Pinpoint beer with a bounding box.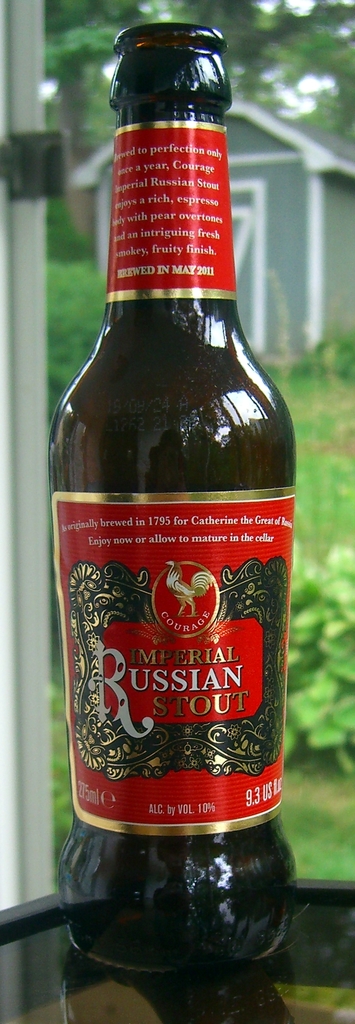
detection(49, 17, 287, 996).
